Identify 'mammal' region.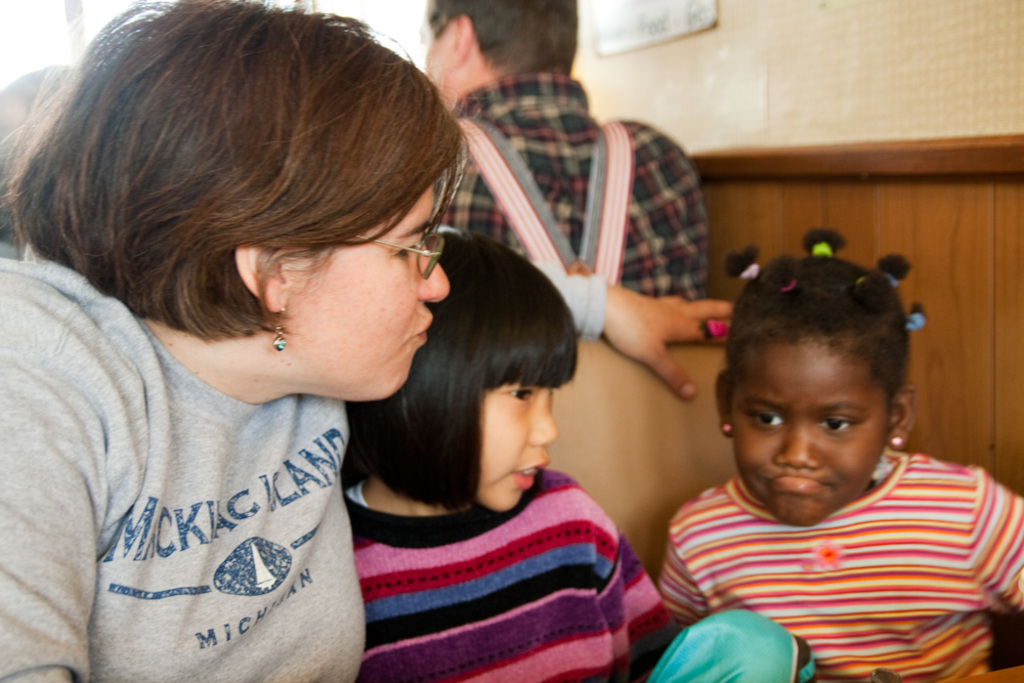
Region: x1=340 y1=229 x2=821 y2=682.
